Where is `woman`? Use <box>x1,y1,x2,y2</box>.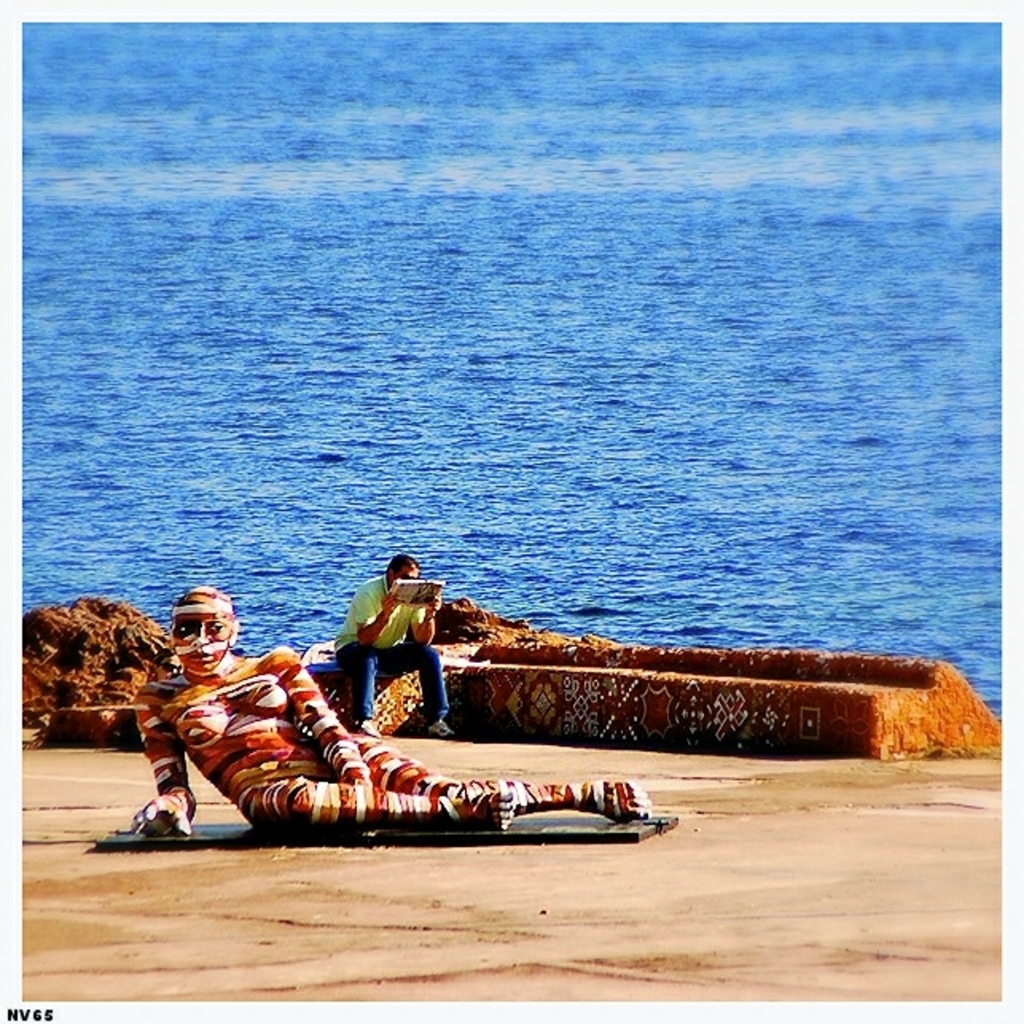
<box>121,578,655,842</box>.
